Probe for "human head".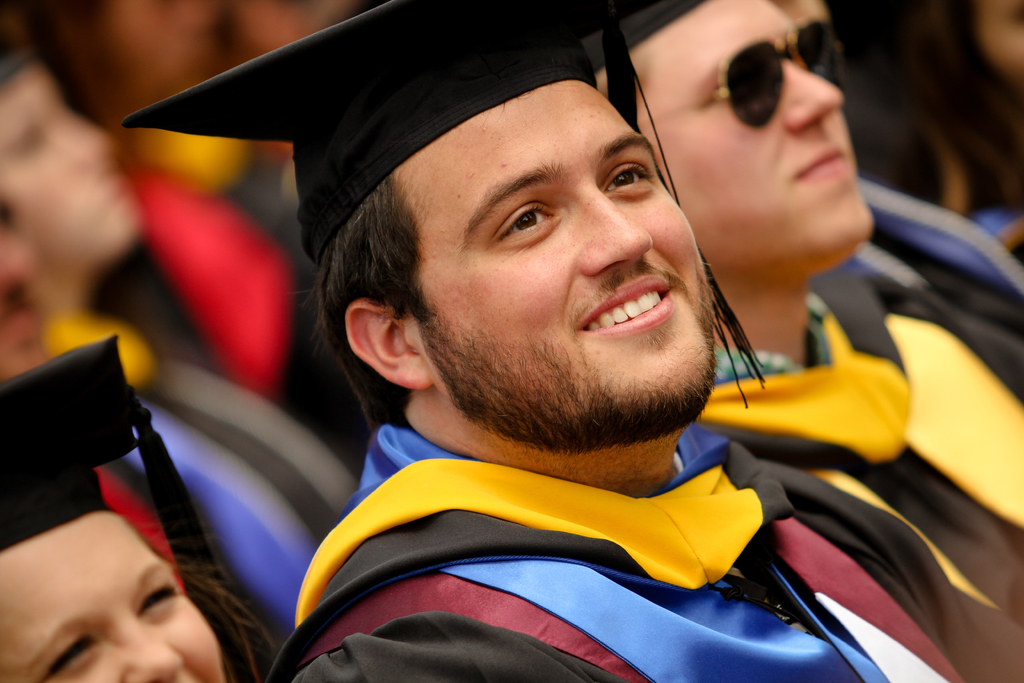
Probe result: Rect(343, 58, 730, 459).
